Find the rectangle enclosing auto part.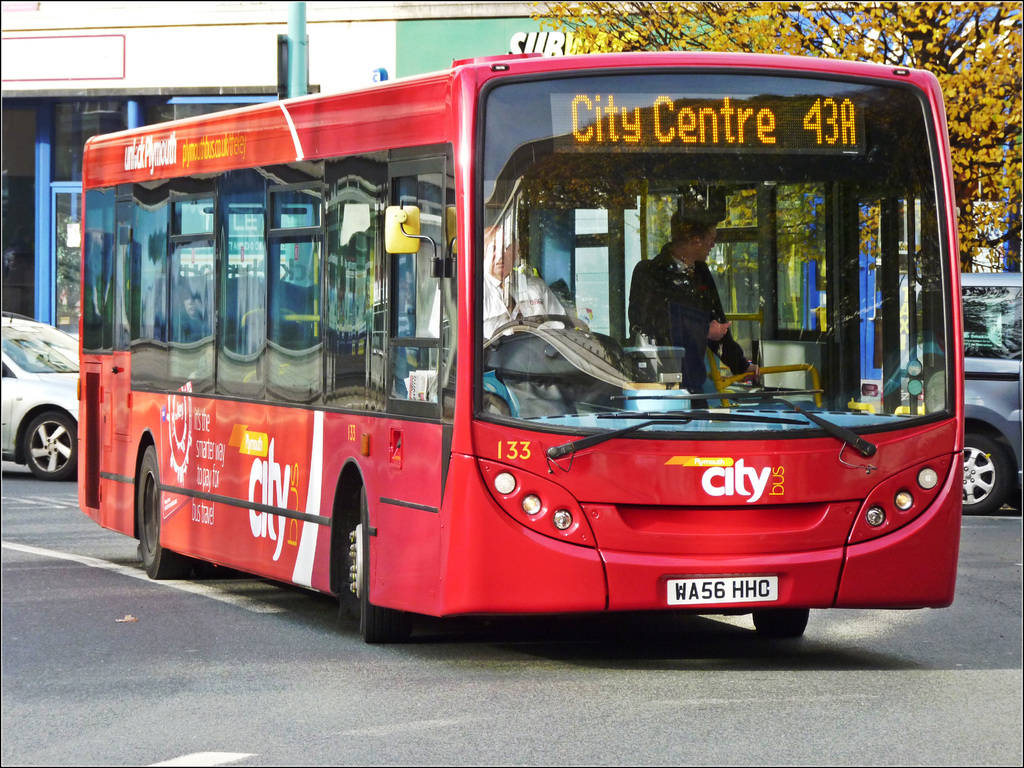
(24,410,88,483).
